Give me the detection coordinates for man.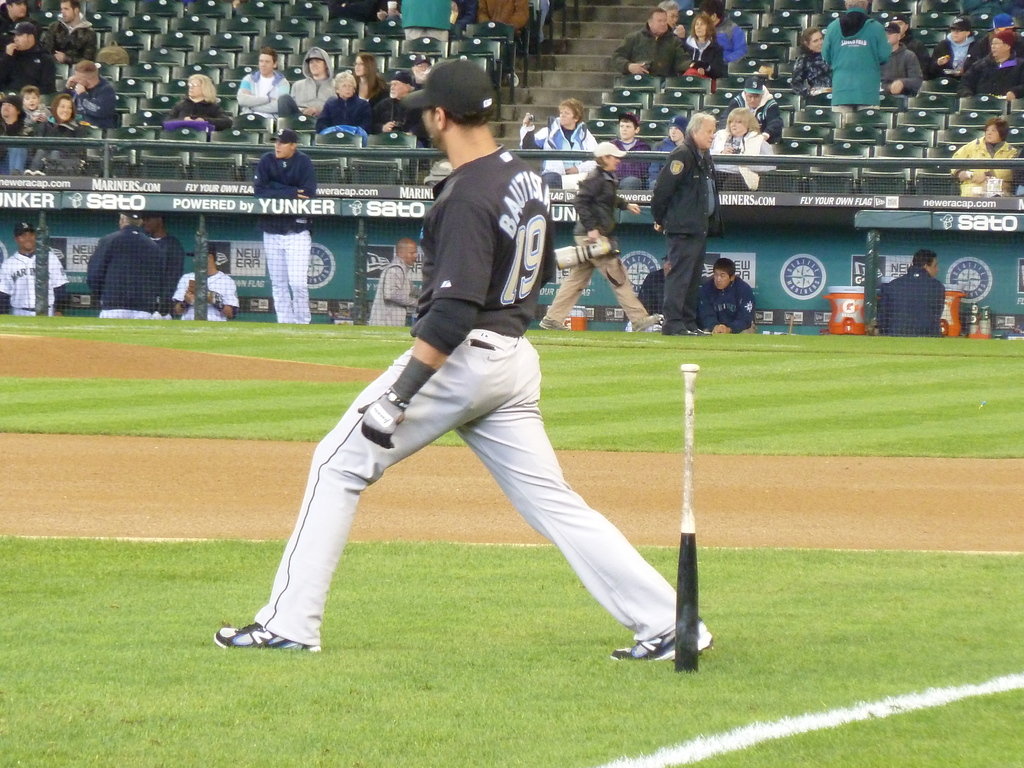
bbox=[408, 52, 435, 90].
